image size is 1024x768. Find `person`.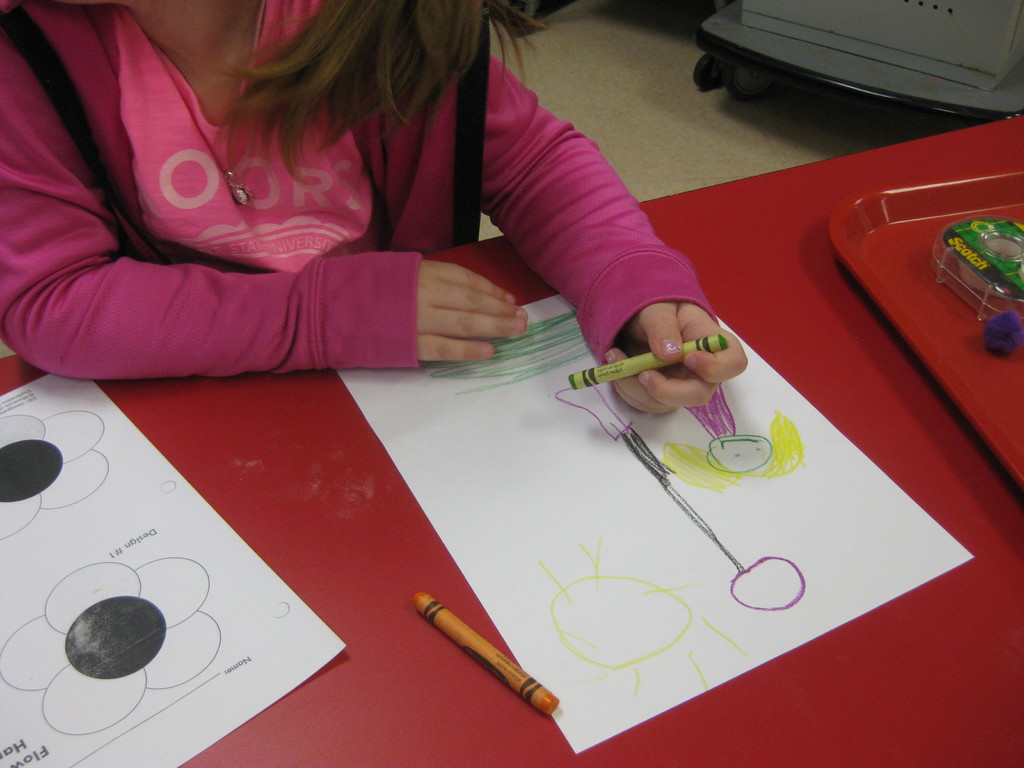
x1=39 y1=0 x2=806 y2=475.
